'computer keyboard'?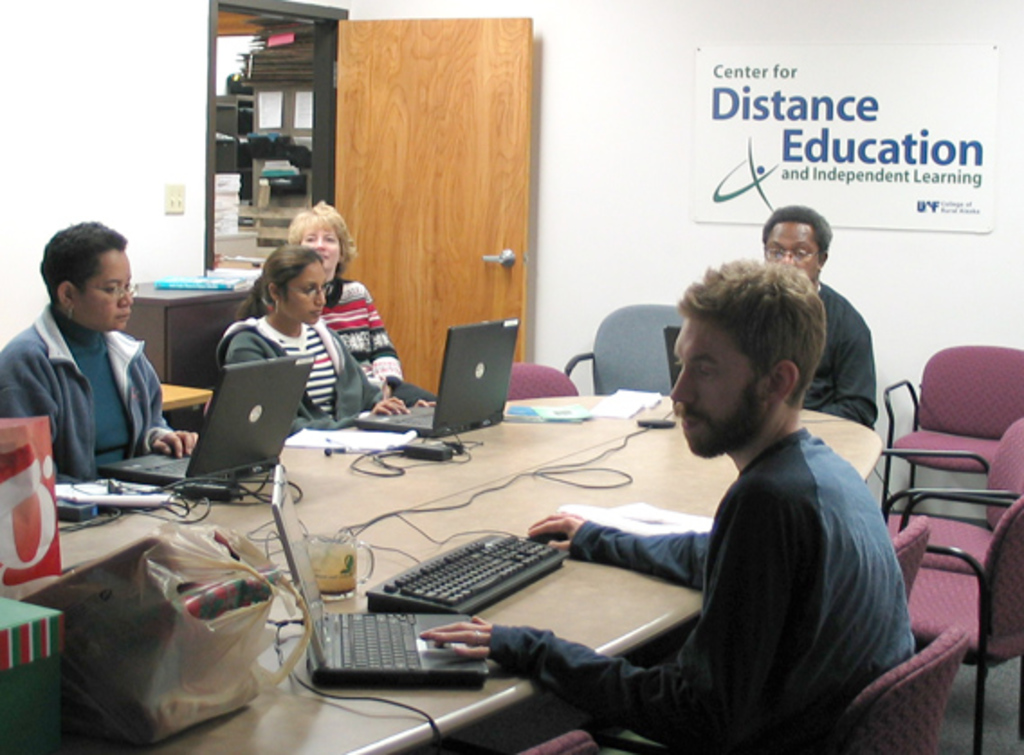
box(339, 607, 422, 672)
